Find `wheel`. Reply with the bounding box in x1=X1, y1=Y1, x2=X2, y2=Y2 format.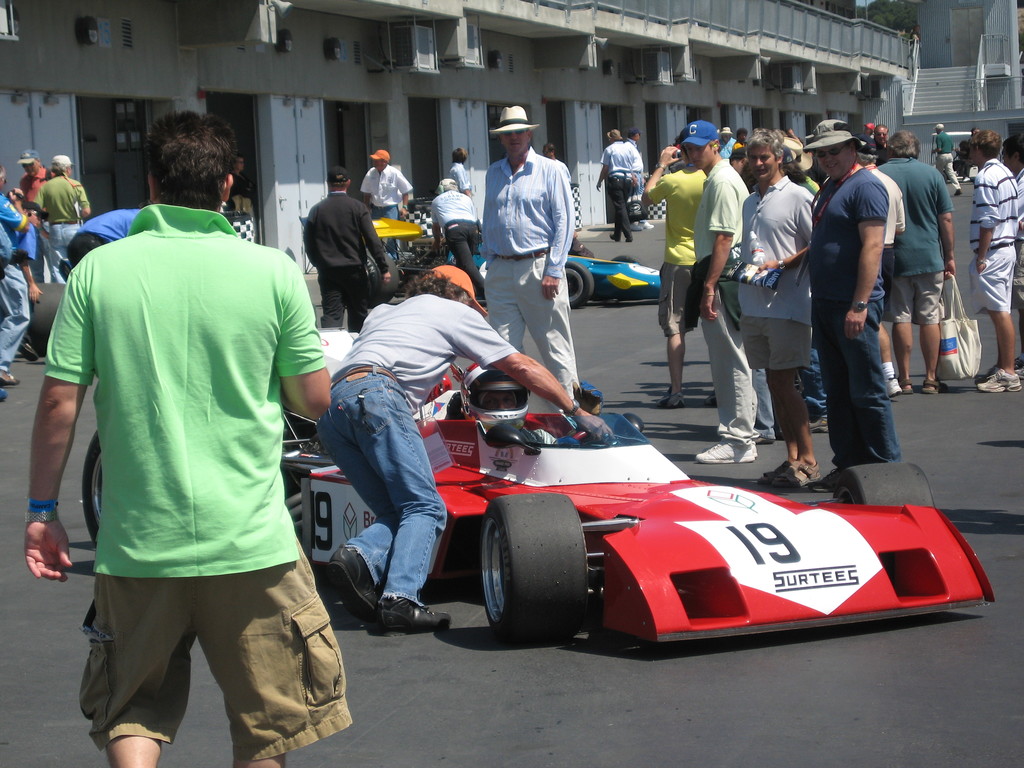
x1=561, y1=263, x2=589, y2=303.
